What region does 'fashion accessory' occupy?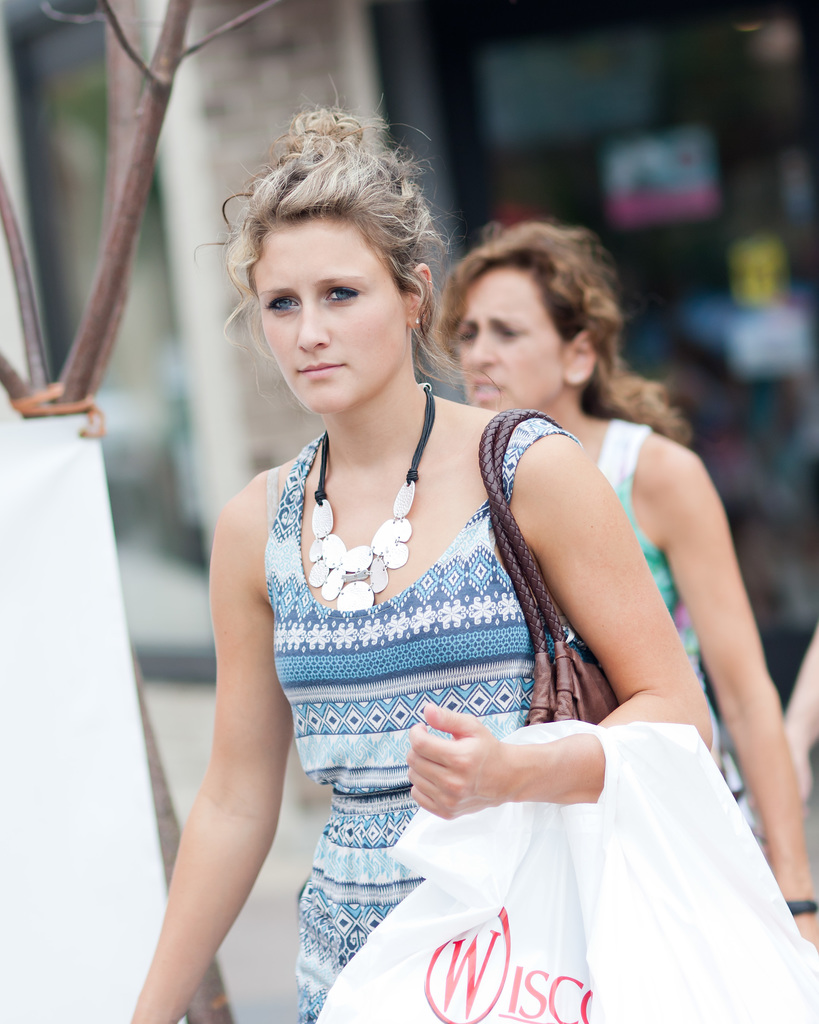
{"left": 413, "top": 317, "right": 420, "bottom": 328}.
